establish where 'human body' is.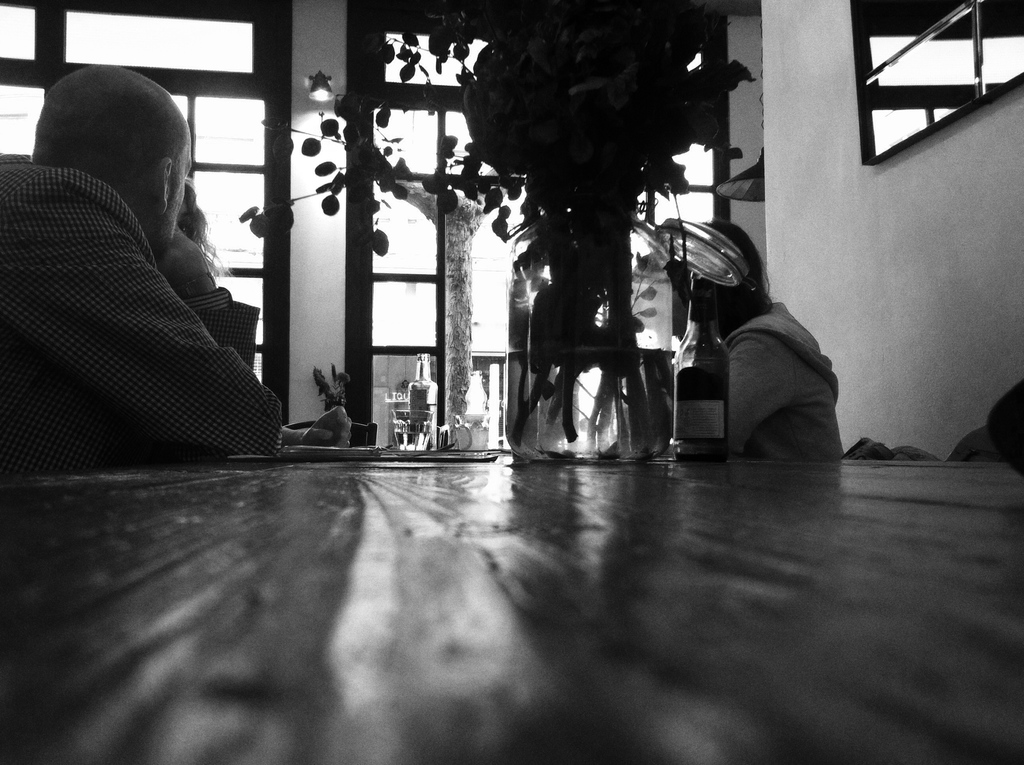
Established at select_region(34, 63, 280, 489).
